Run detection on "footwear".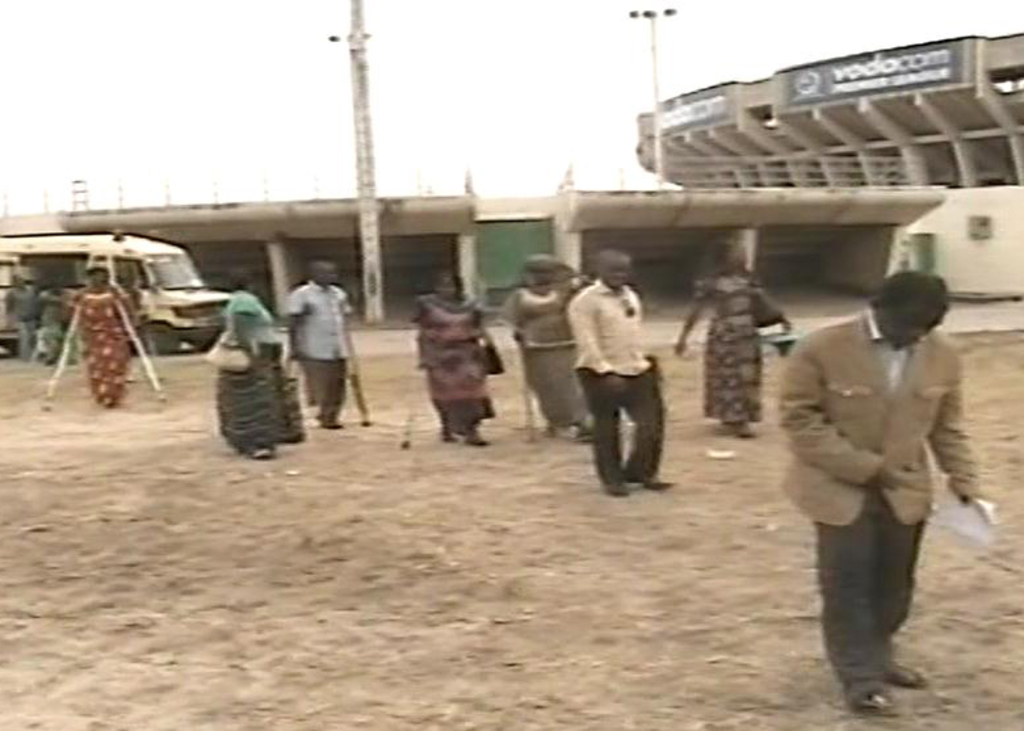
Result: locate(605, 486, 625, 497).
